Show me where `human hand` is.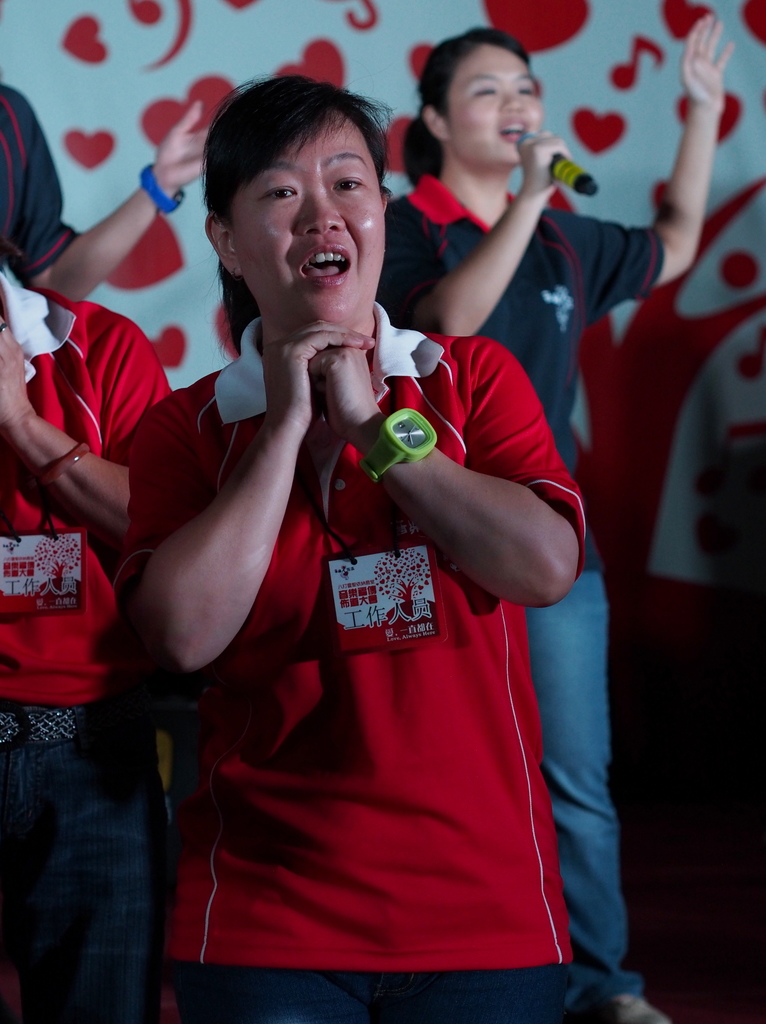
`human hand` is at bbox=(518, 130, 573, 196).
